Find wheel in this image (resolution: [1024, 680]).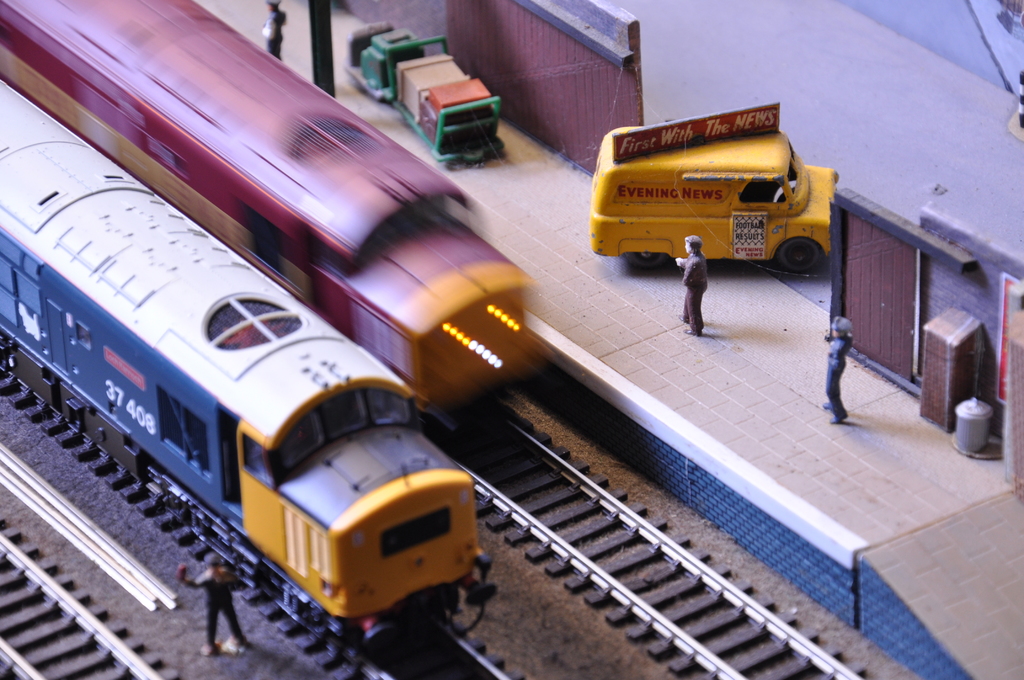
box=[777, 241, 826, 276].
